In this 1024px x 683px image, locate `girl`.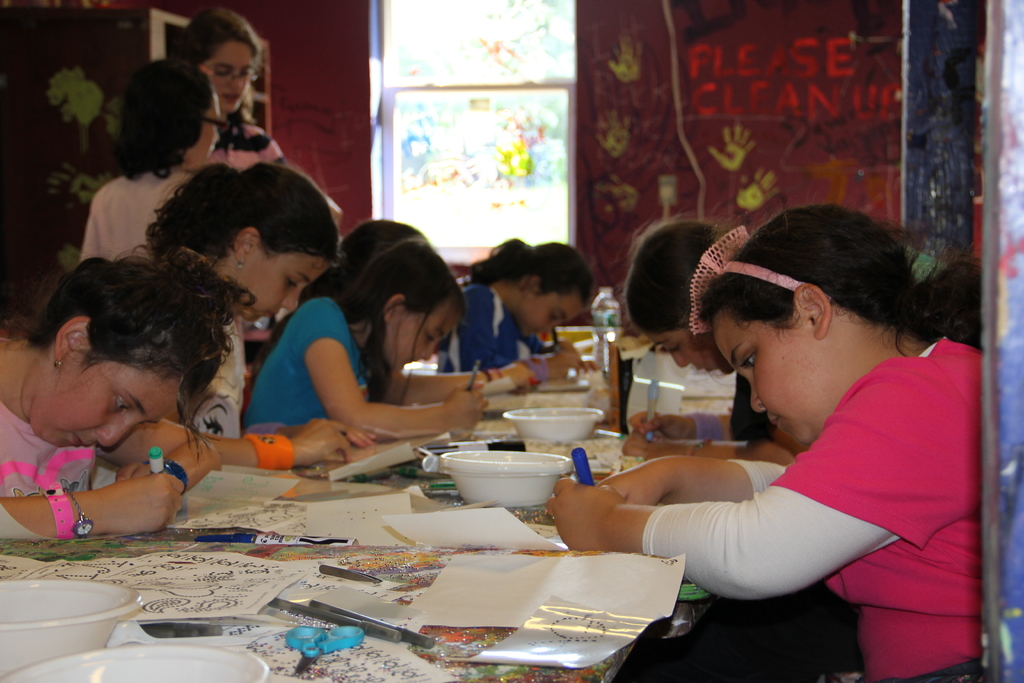
Bounding box: {"x1": 621, "y1": 215, "x2": 790, "y2": 466}.
